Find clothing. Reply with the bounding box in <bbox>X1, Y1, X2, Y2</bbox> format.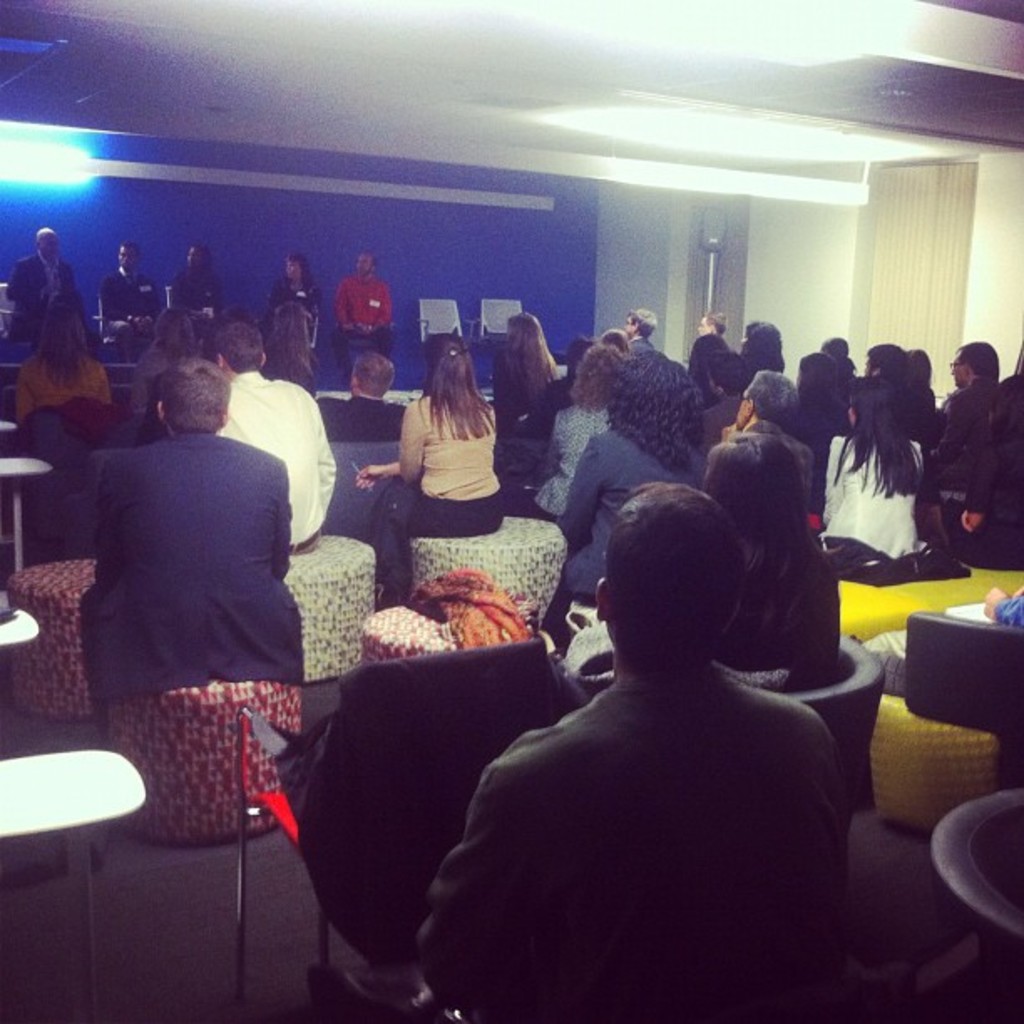
<bbox>310, 383, 433, 438</bbox>.
